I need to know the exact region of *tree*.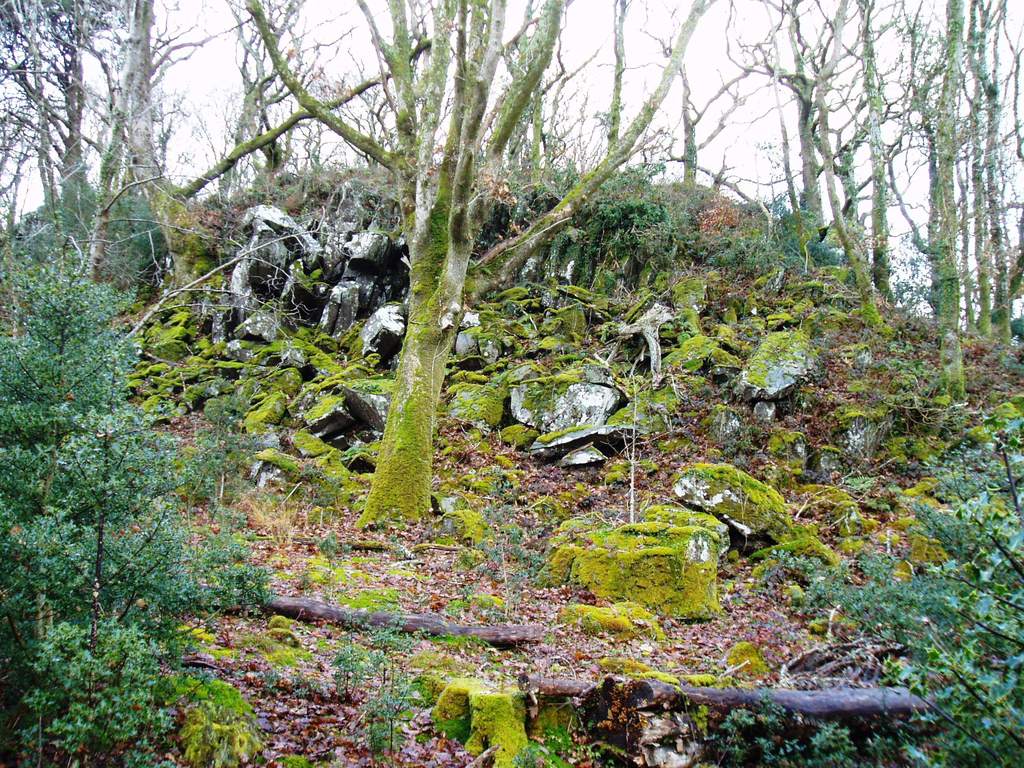
Region: (657,0,724,189).
